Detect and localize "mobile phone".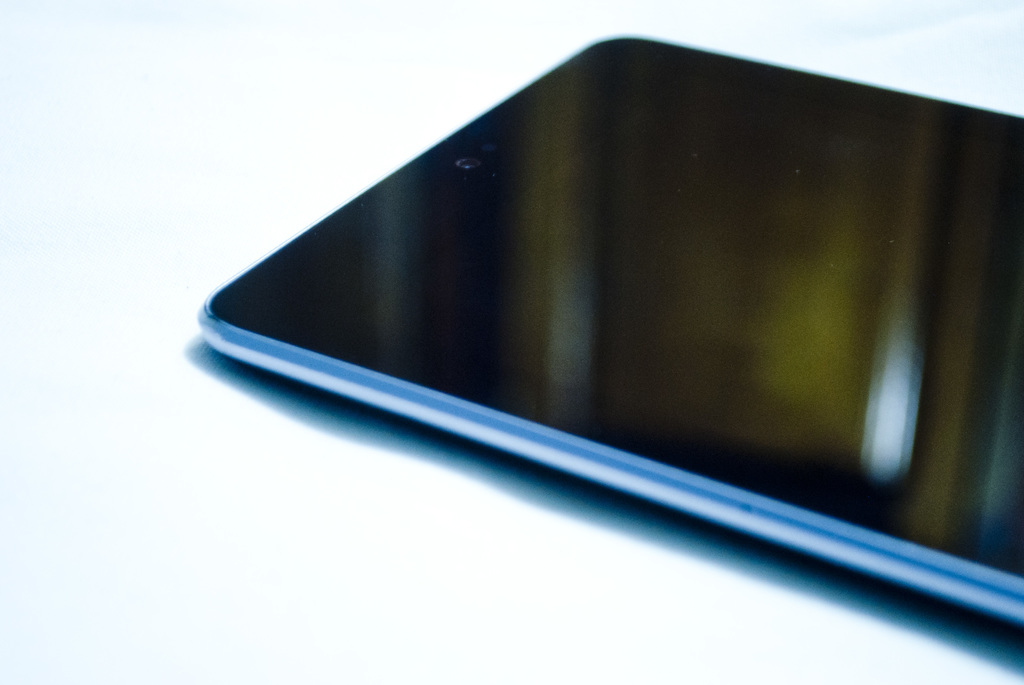
Localized at pyautogui.locateOnScreen(193, 35, 1023, 629).
